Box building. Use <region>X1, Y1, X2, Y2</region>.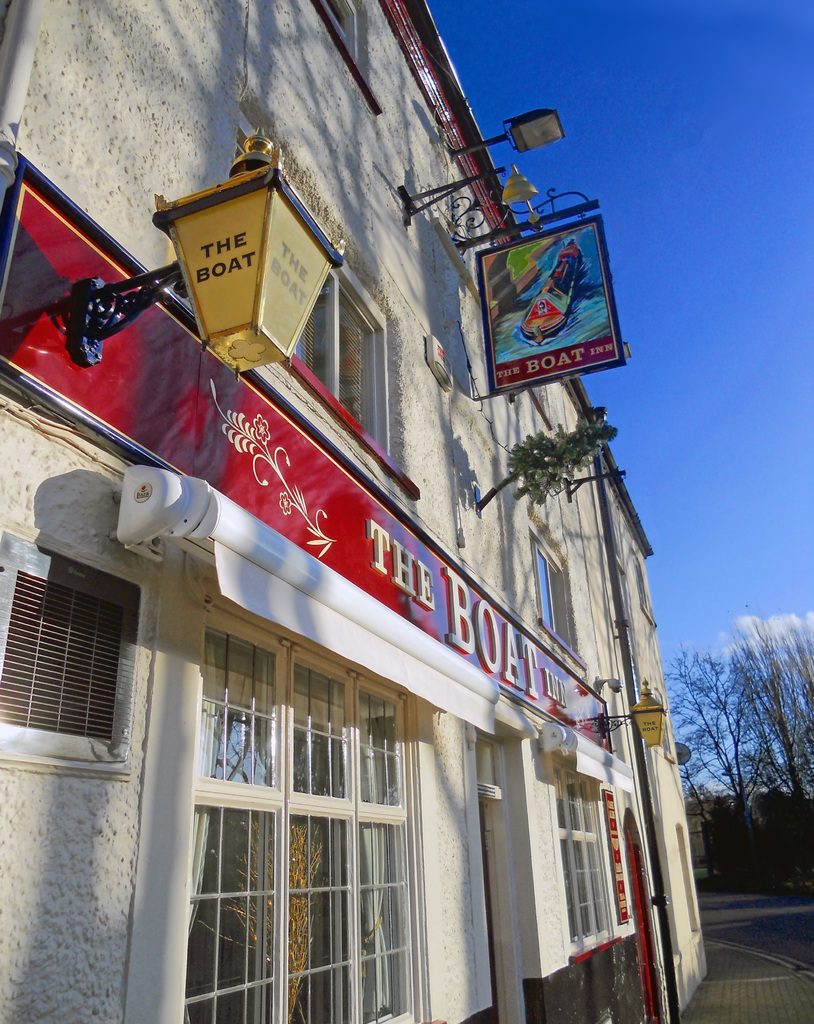
<region>0, 0, 708, 1023</region>.
